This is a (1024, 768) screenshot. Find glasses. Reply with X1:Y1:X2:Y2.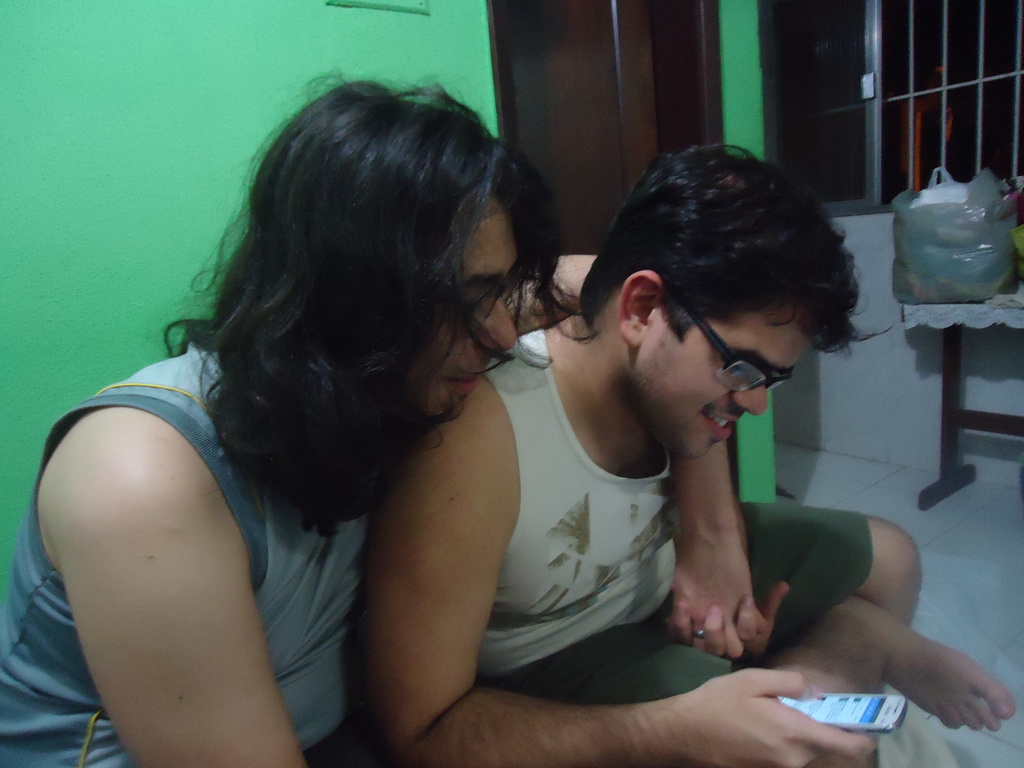
639:275:809:401.
